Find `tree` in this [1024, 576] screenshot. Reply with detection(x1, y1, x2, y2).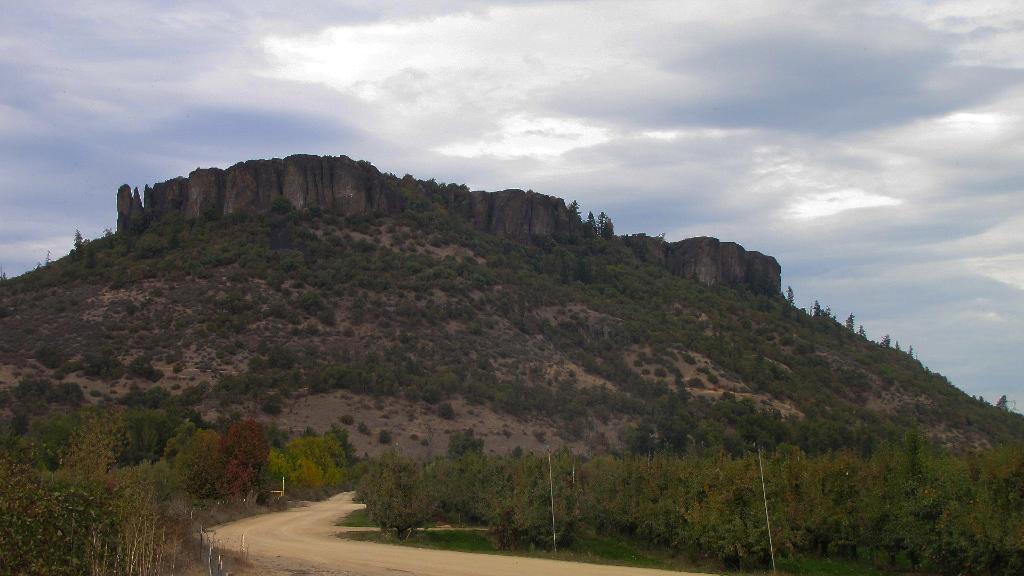
detection(564, 202, 587, 221).
